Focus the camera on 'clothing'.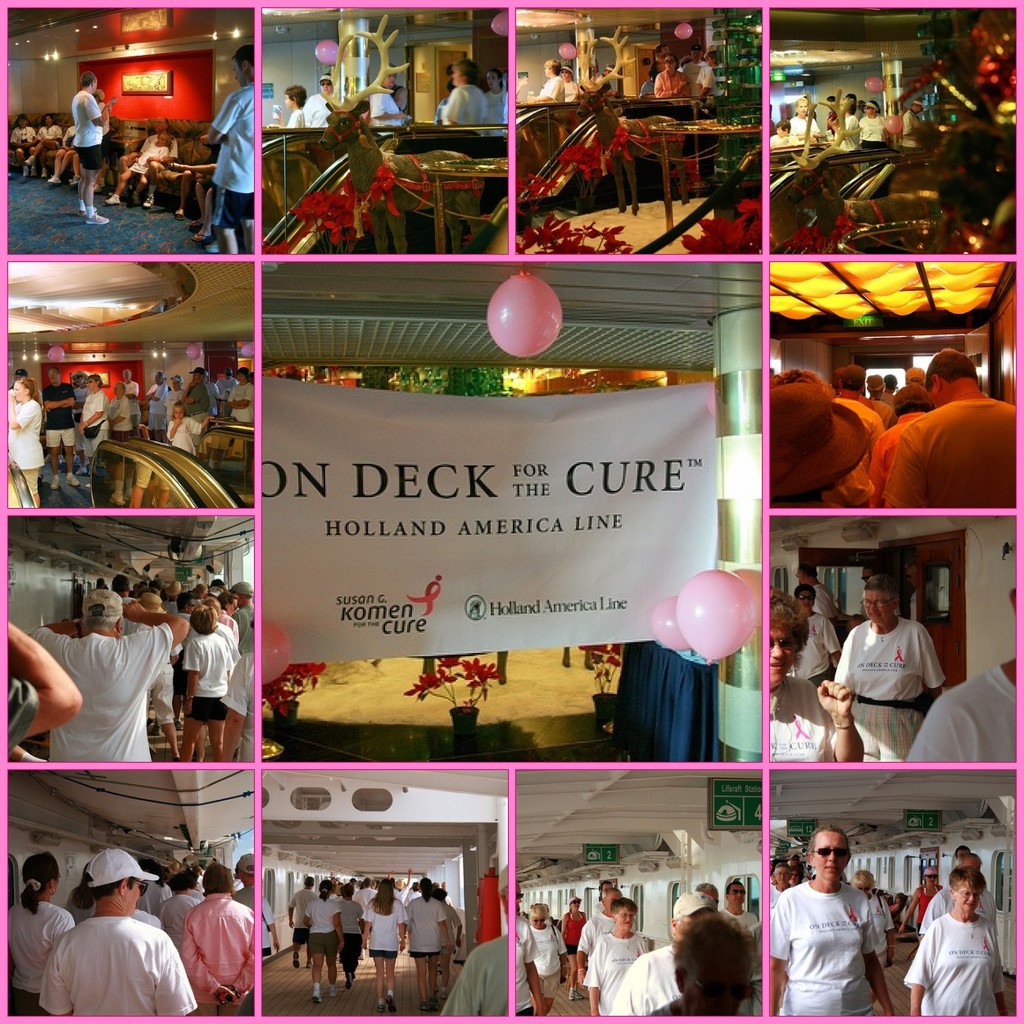
Focus region: 14 405 49 509.
